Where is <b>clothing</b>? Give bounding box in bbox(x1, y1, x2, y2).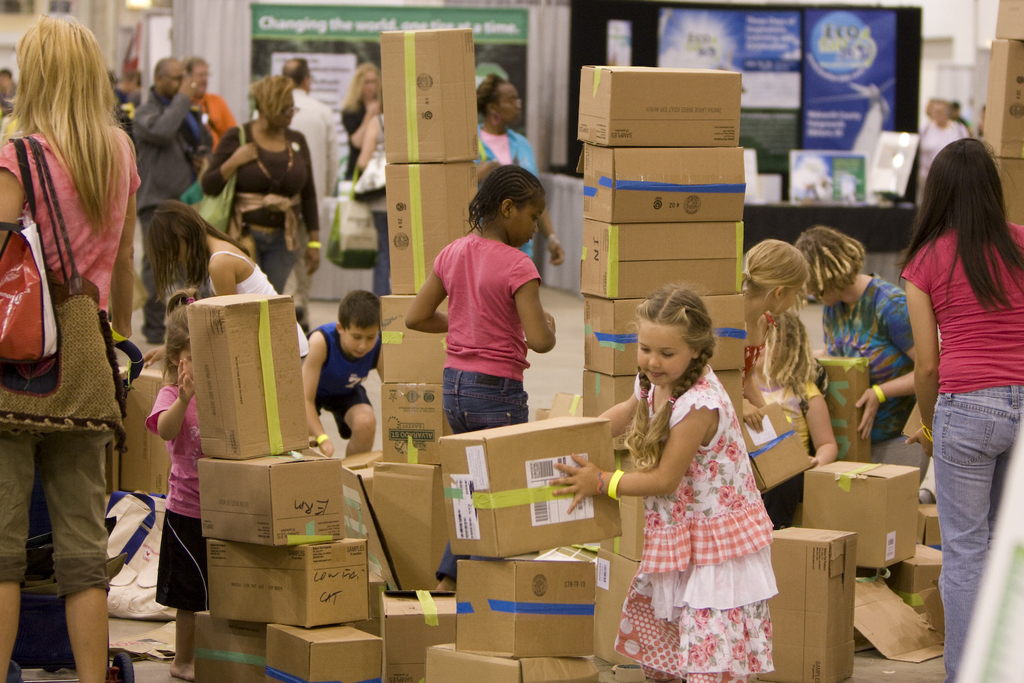
bbox(201, 115, 314, 288).
